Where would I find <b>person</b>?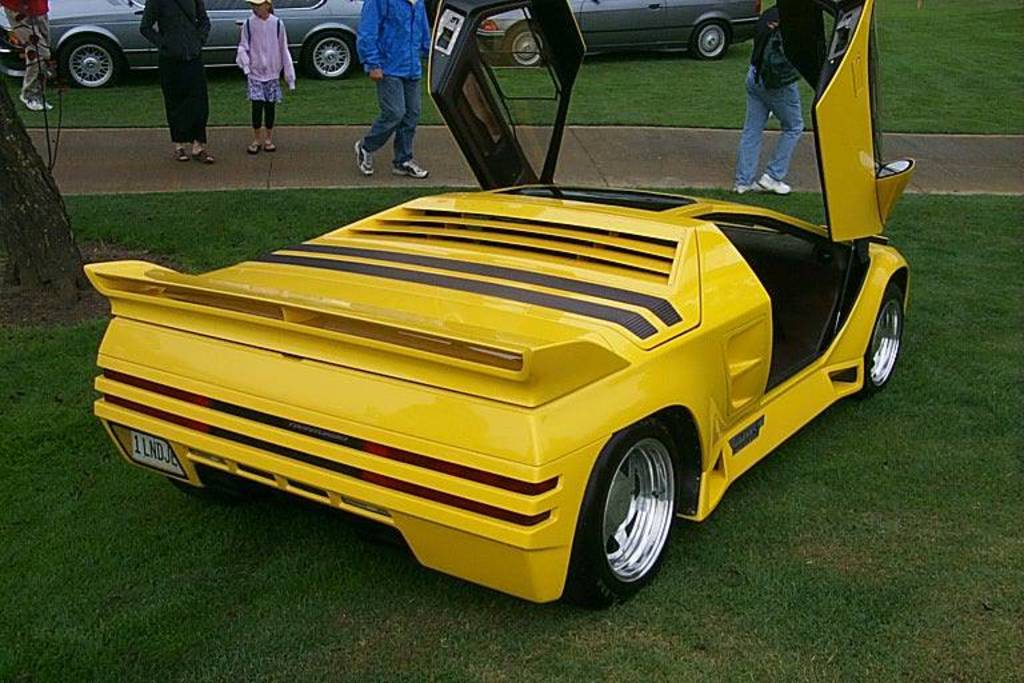
At (x1=0, y1=0, x2=52, y2=111).
